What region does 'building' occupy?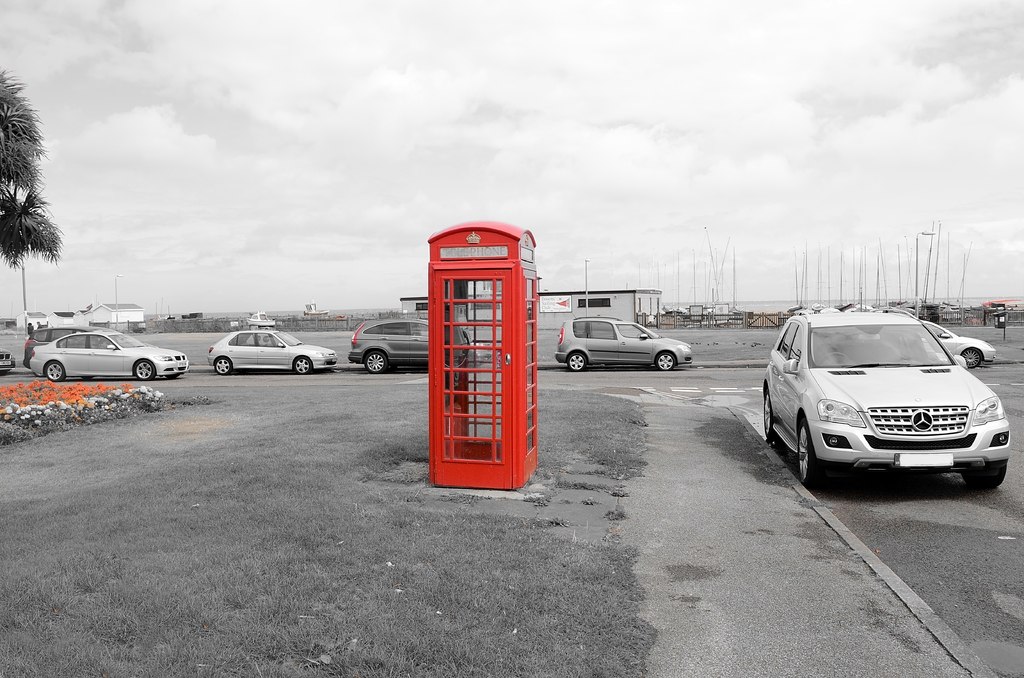
box(45, 310, 71, 330).
